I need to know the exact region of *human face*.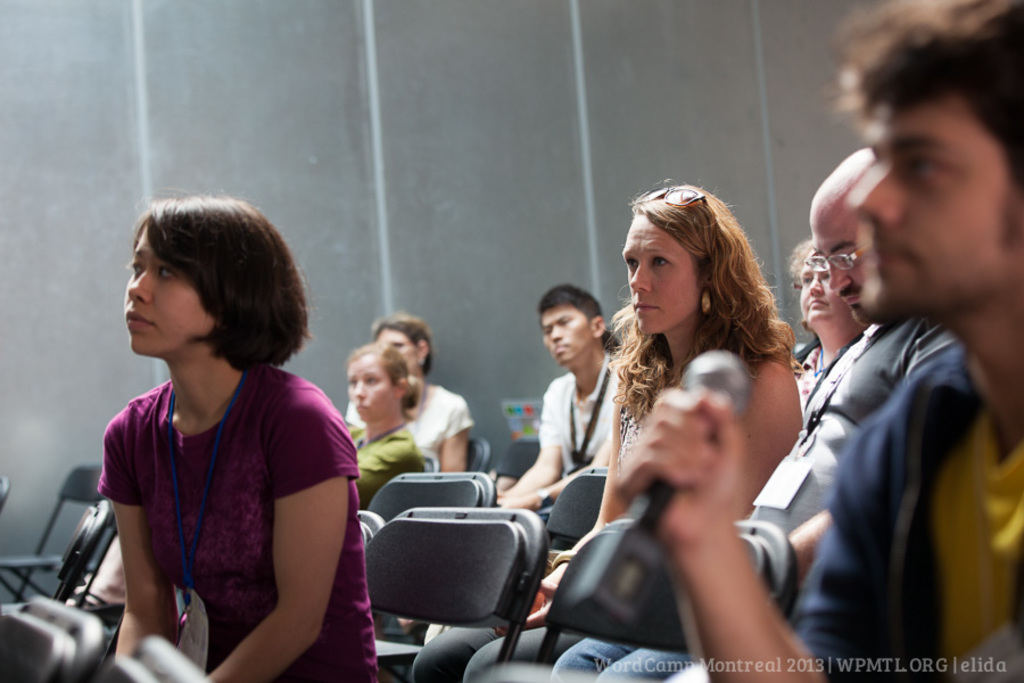
Region: select_region(798, 255, 835, 319).
